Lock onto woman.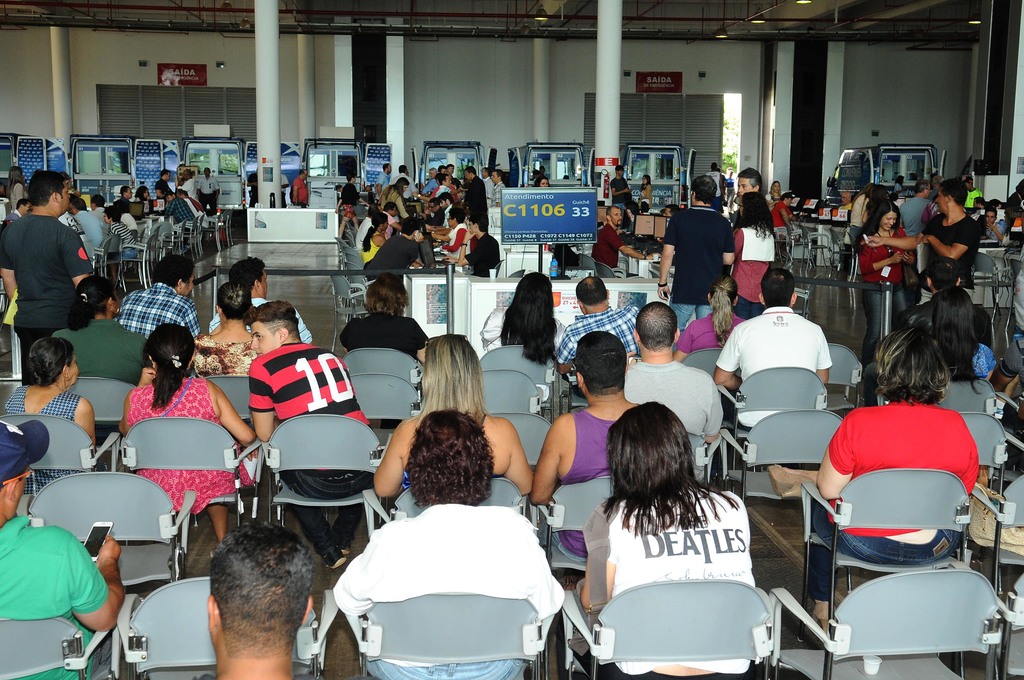
Locked: locate(765, 181, 782, 209).
